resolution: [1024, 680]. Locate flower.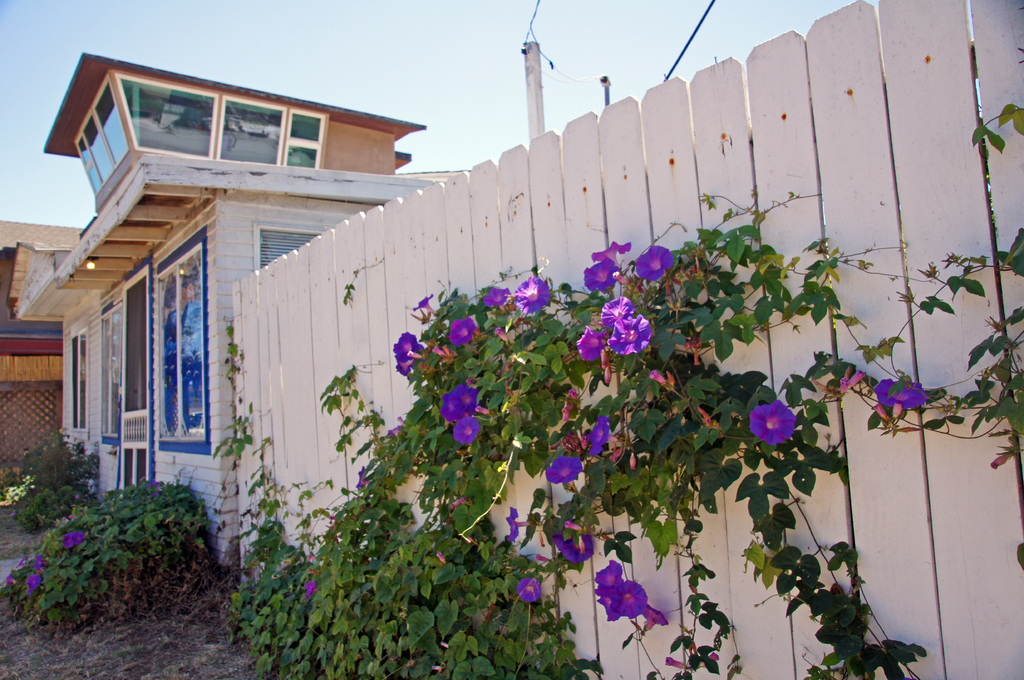
{"left": 6, "top": 568, "right": 17, "bottom": 589}.
